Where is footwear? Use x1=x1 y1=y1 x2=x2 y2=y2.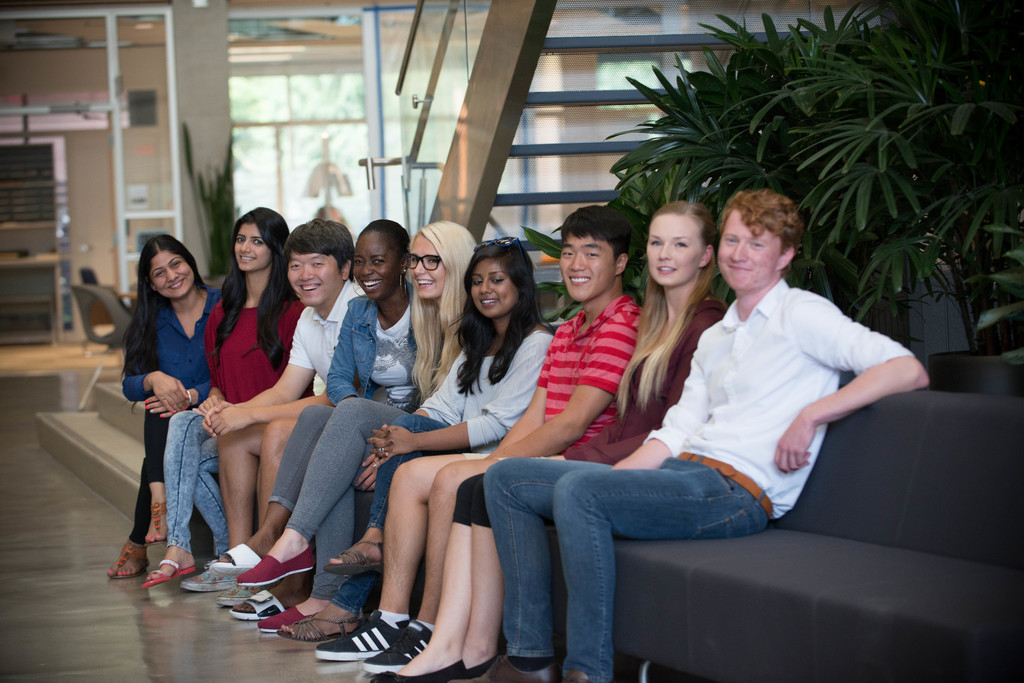
x1=564 y1=670 x2=591 y2=682.
